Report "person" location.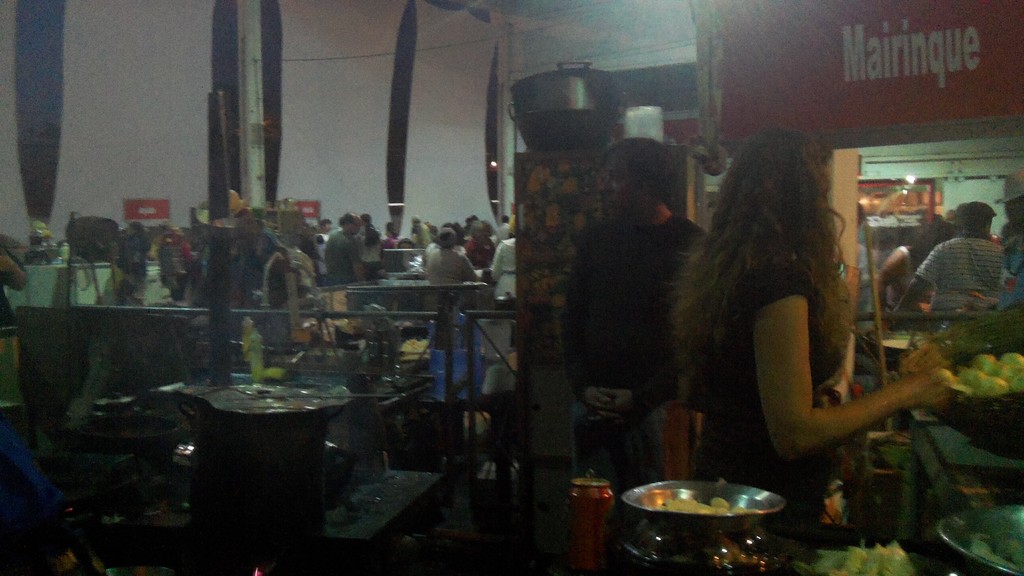
Report: Rect(883, 203, 1015, 314).
